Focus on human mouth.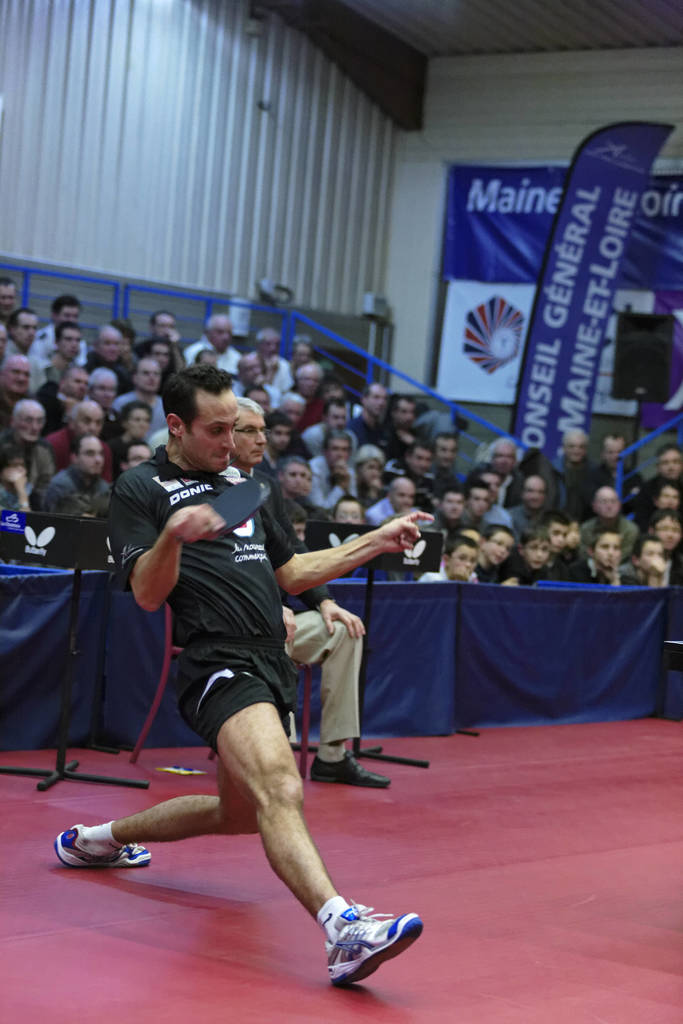
Focused at <box>252,445,262,456</box>.
